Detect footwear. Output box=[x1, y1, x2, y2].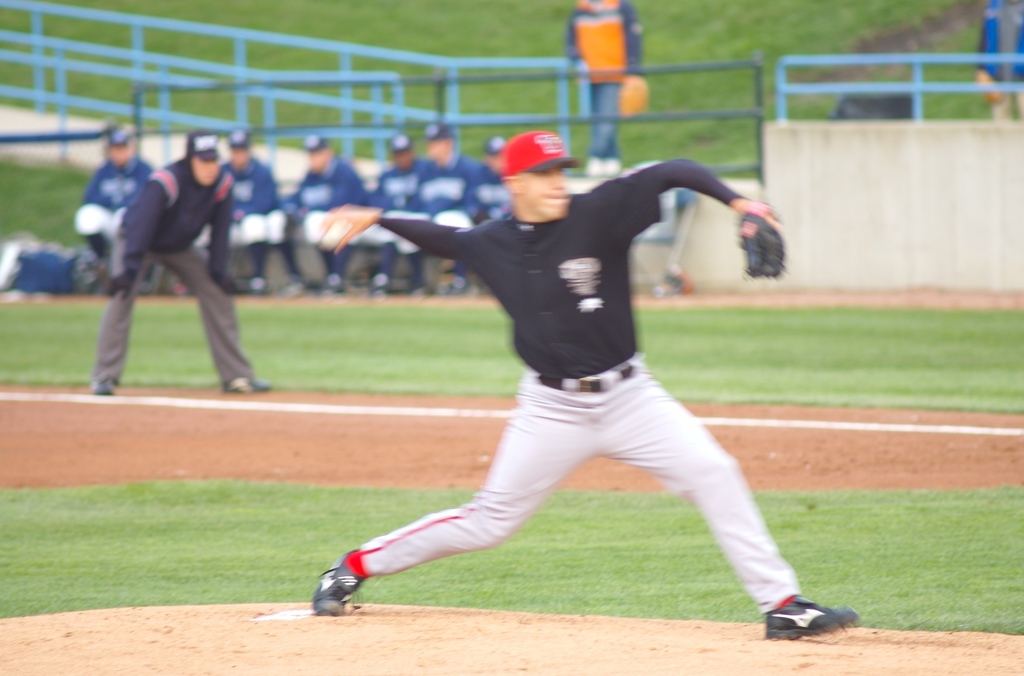
box=[408, 277, 428, 299].
